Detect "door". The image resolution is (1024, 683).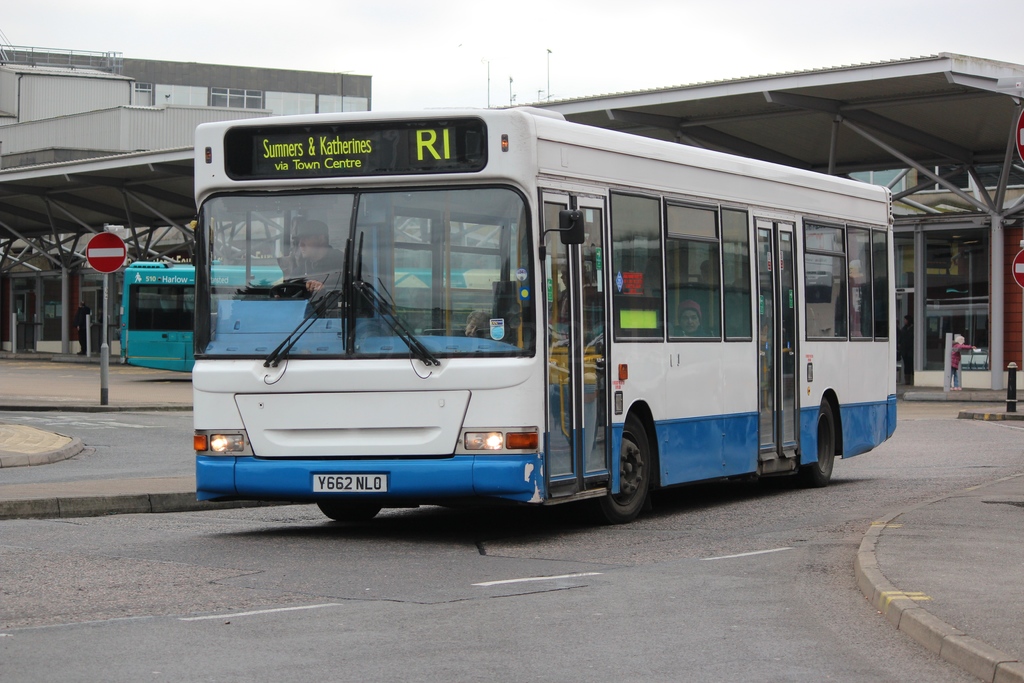
12/291/40/349.
